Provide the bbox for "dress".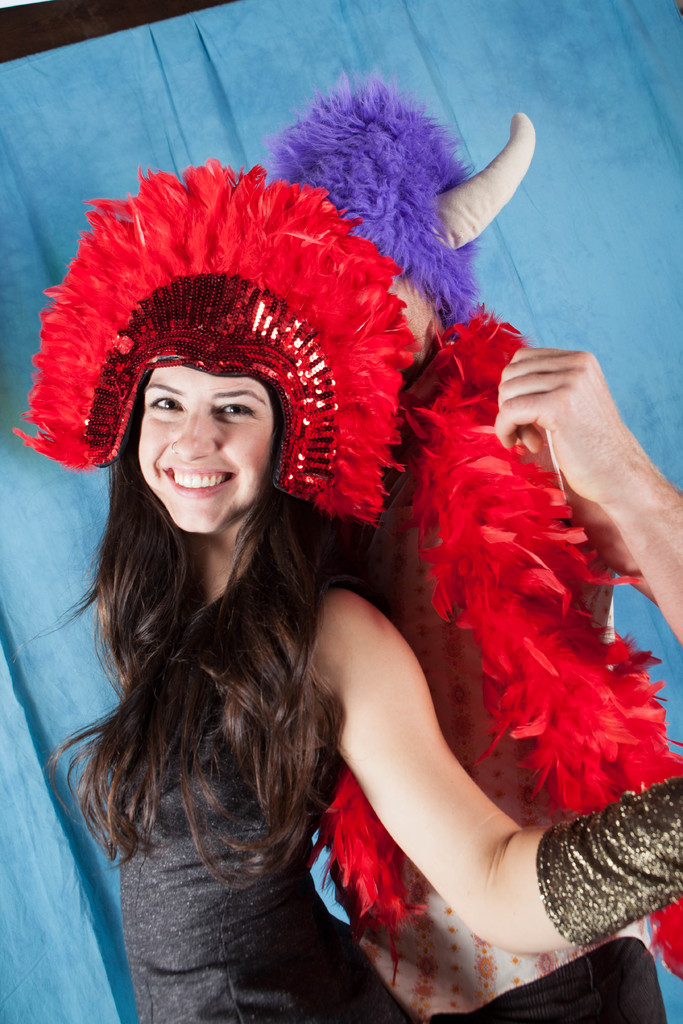
box(111, 589, 673, 1023).
